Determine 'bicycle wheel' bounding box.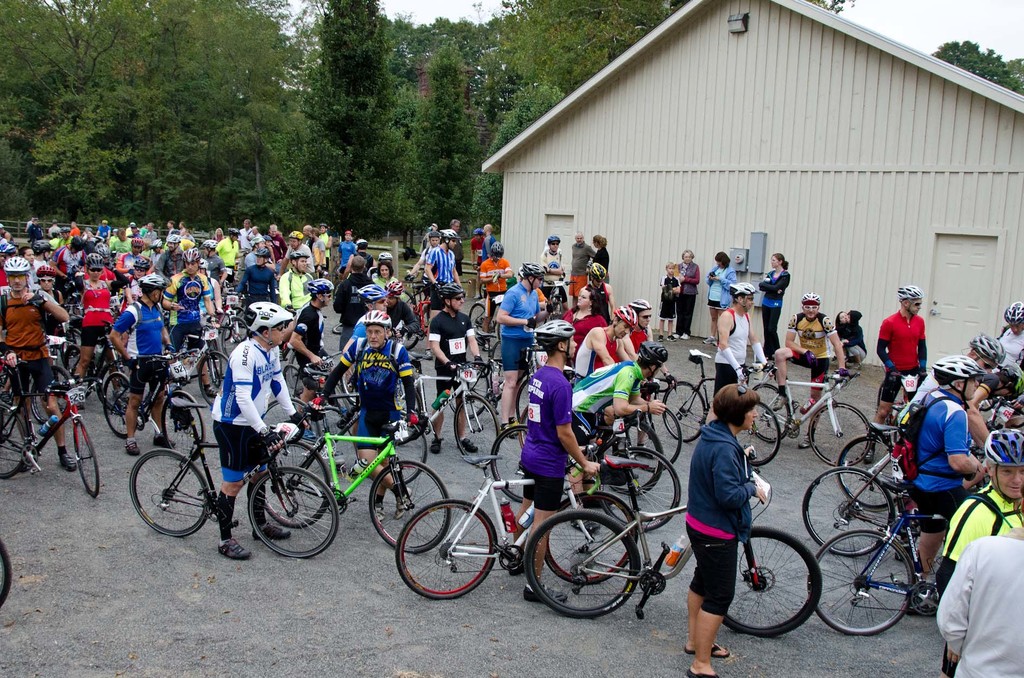
Determined: 604,442,680,531.
